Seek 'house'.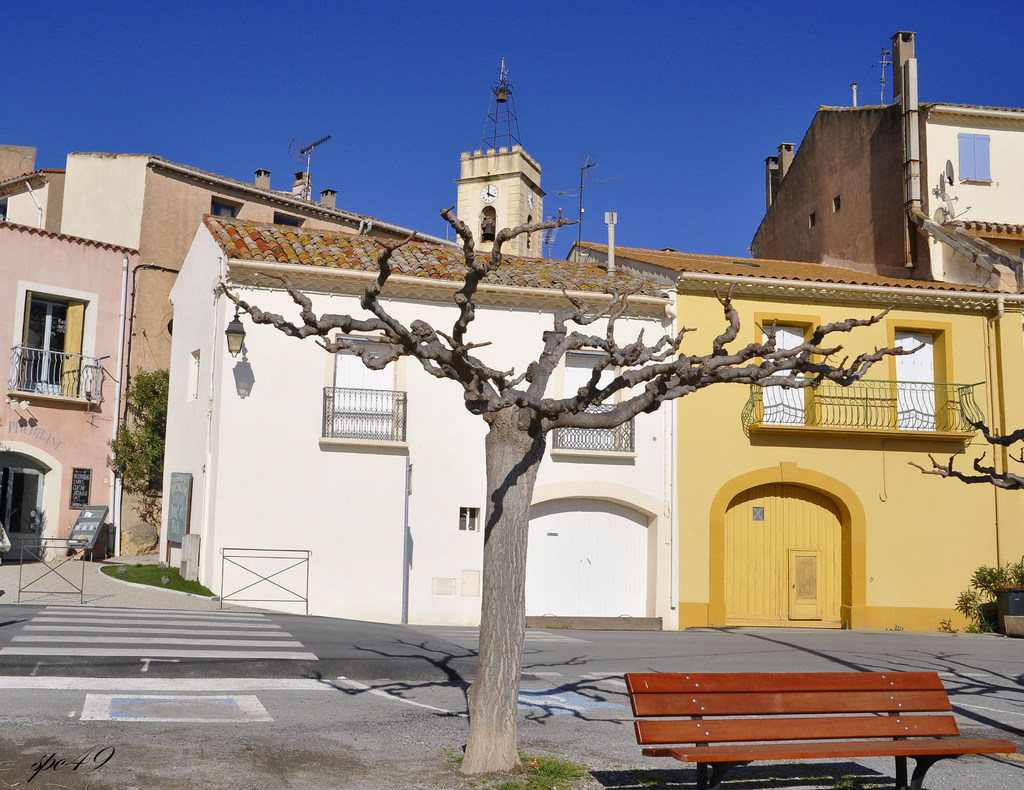
detection(0, 214, 138, 565).
